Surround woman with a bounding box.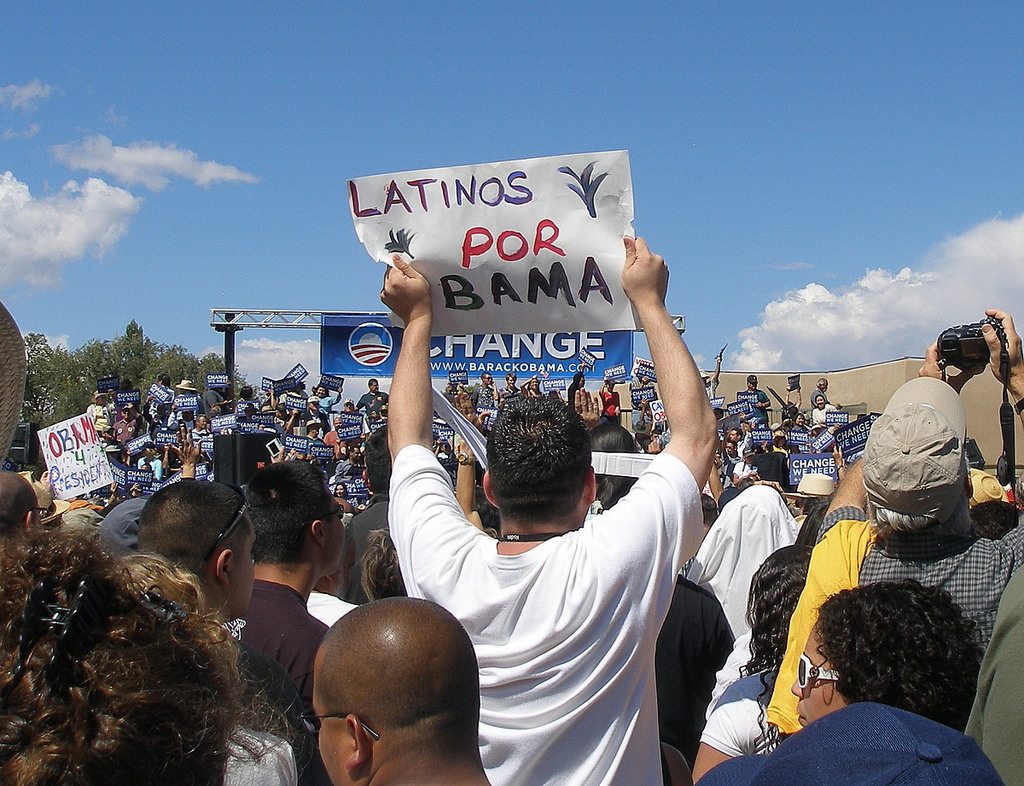
(x1=235, y1=387, x2=259, y2=414).
